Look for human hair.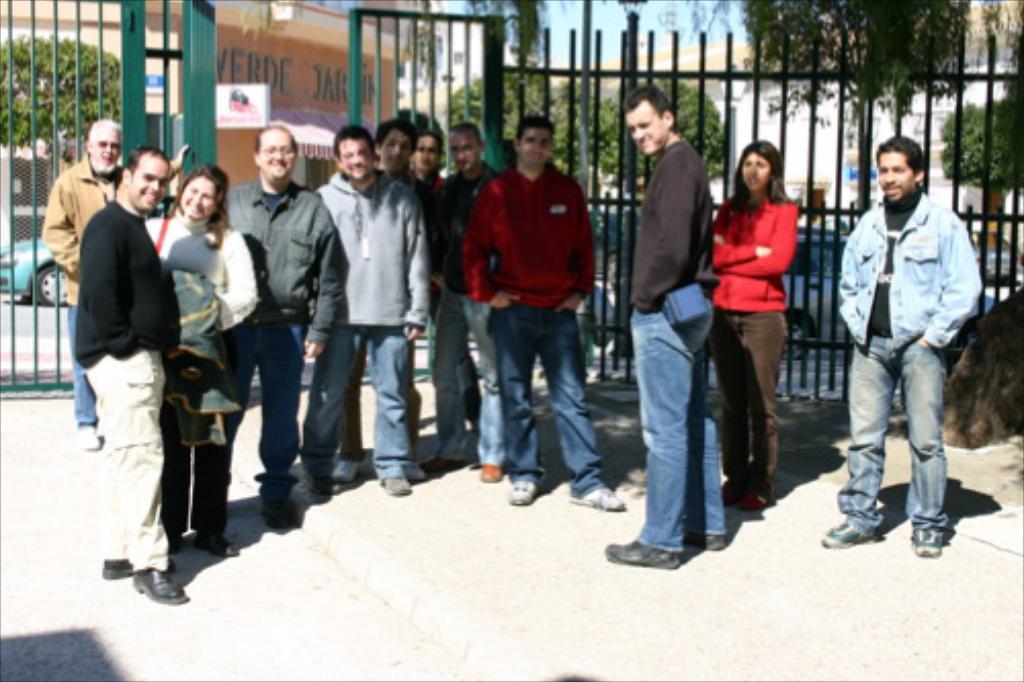
Found: left=877, top=133, right=922, bottom=178.
